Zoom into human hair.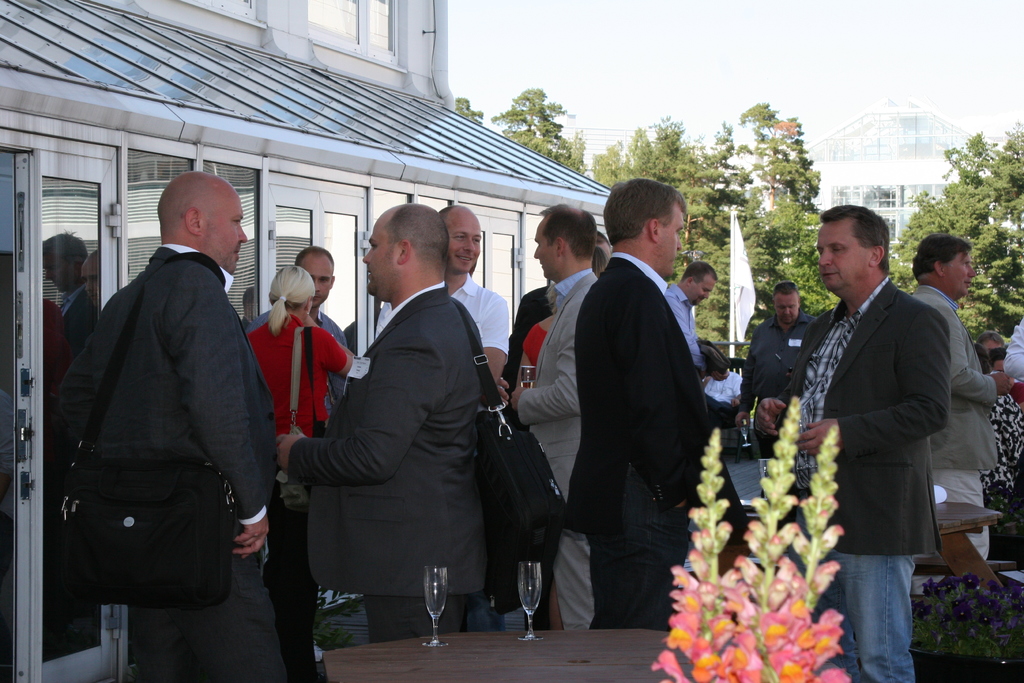
Zoom target: bbox=(263, 265, 314, 336).
